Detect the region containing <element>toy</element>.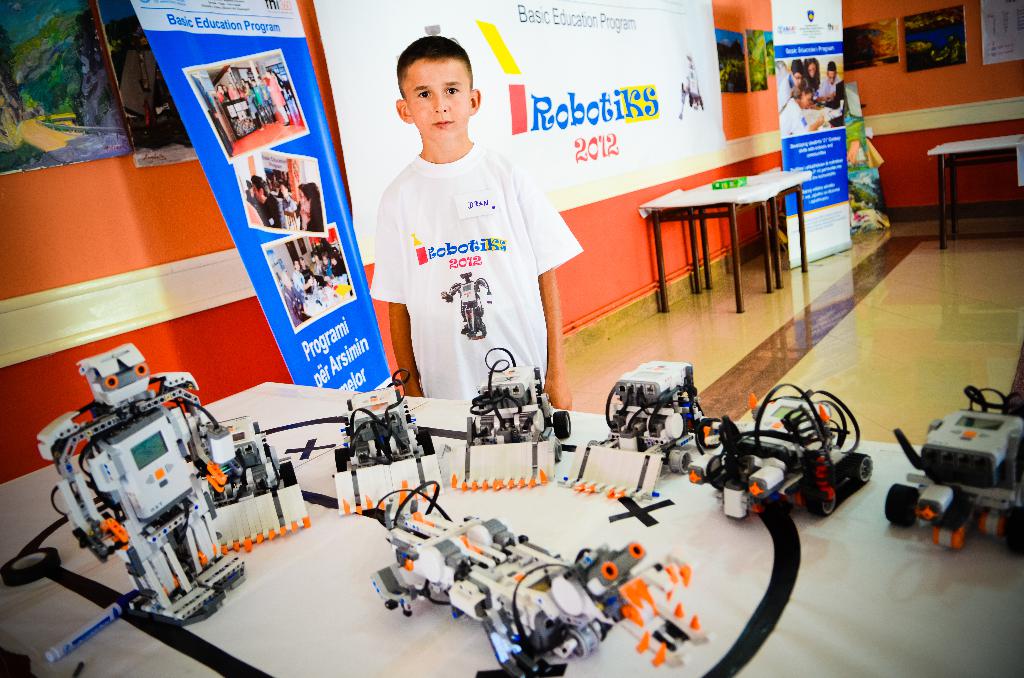
box=[33, 341, 307, 661].
